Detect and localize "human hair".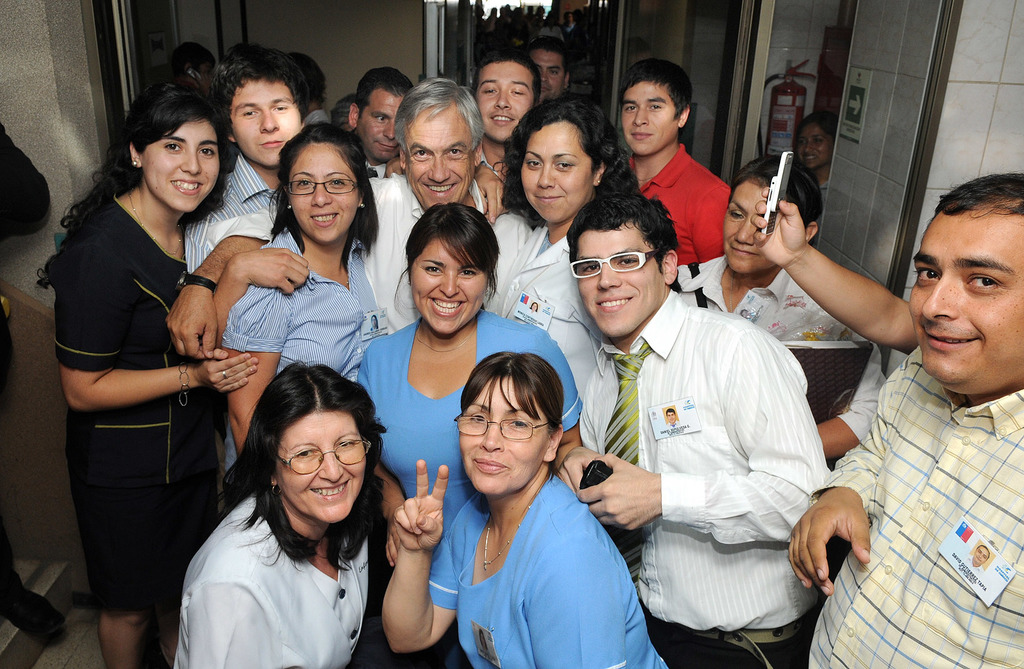
Localized at <bbox>272, 124, 378, 277</bbox>.
